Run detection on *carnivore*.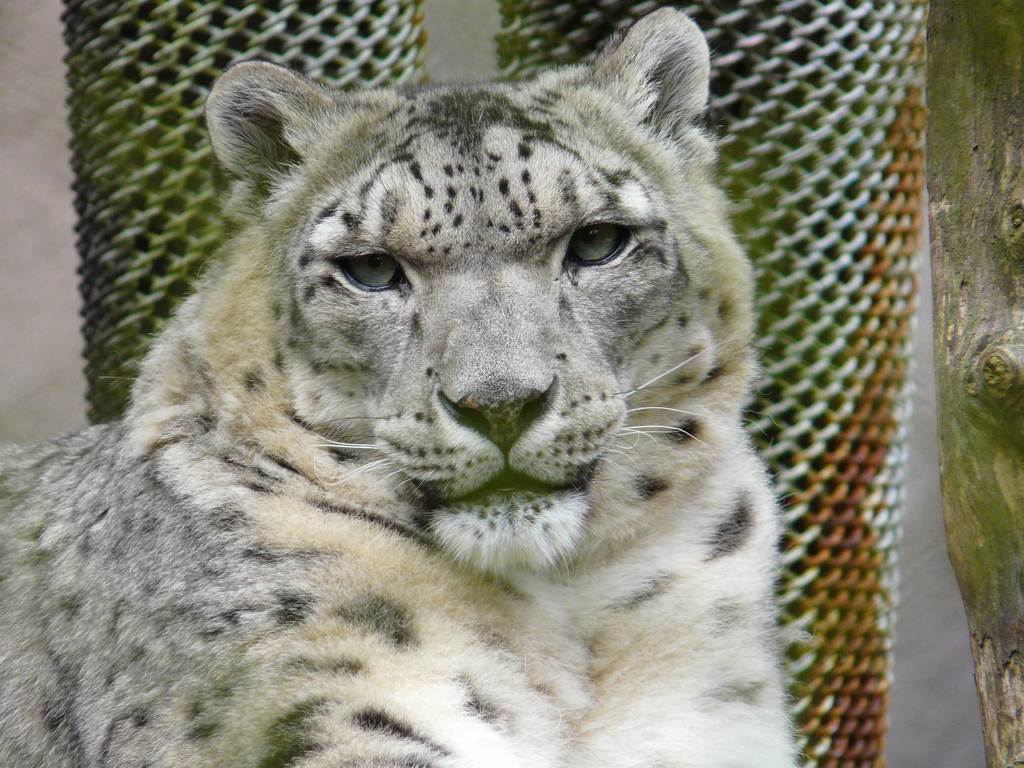
Result: 0,5,810,767.
